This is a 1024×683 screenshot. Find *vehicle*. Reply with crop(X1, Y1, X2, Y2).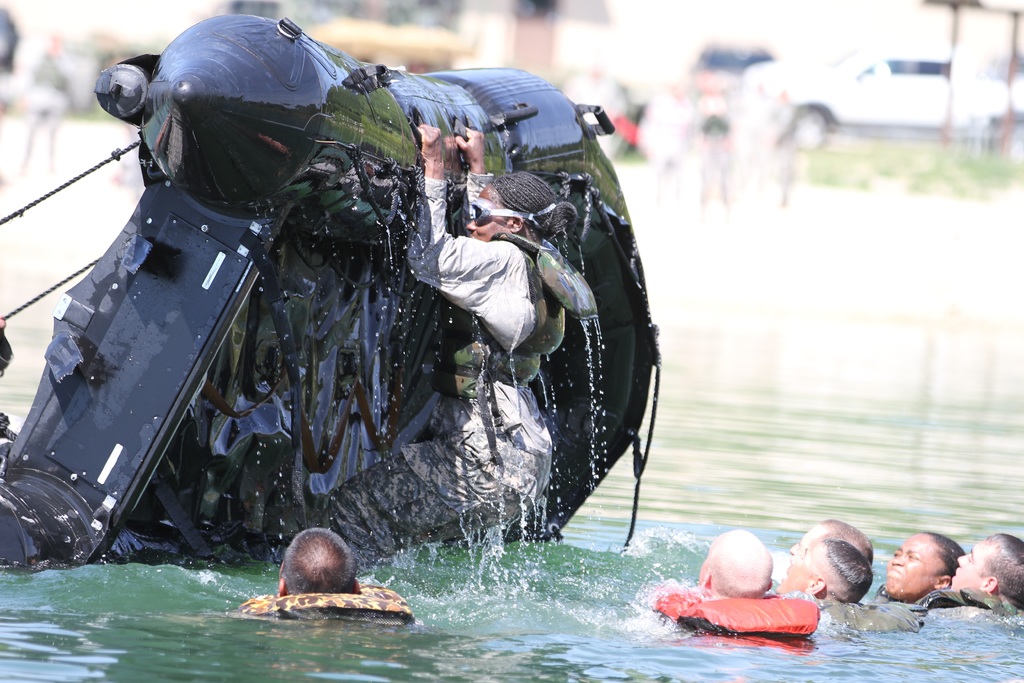
crop(0, 14, 663, 567).
